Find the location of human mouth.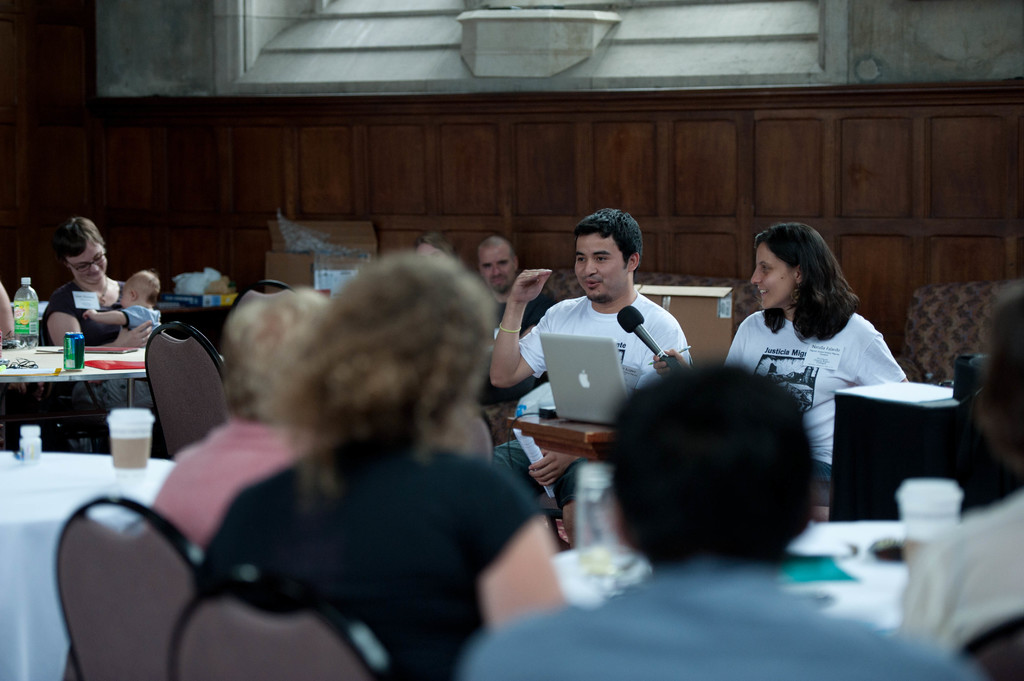
Location: BBox(580, 276, 603, 291).
